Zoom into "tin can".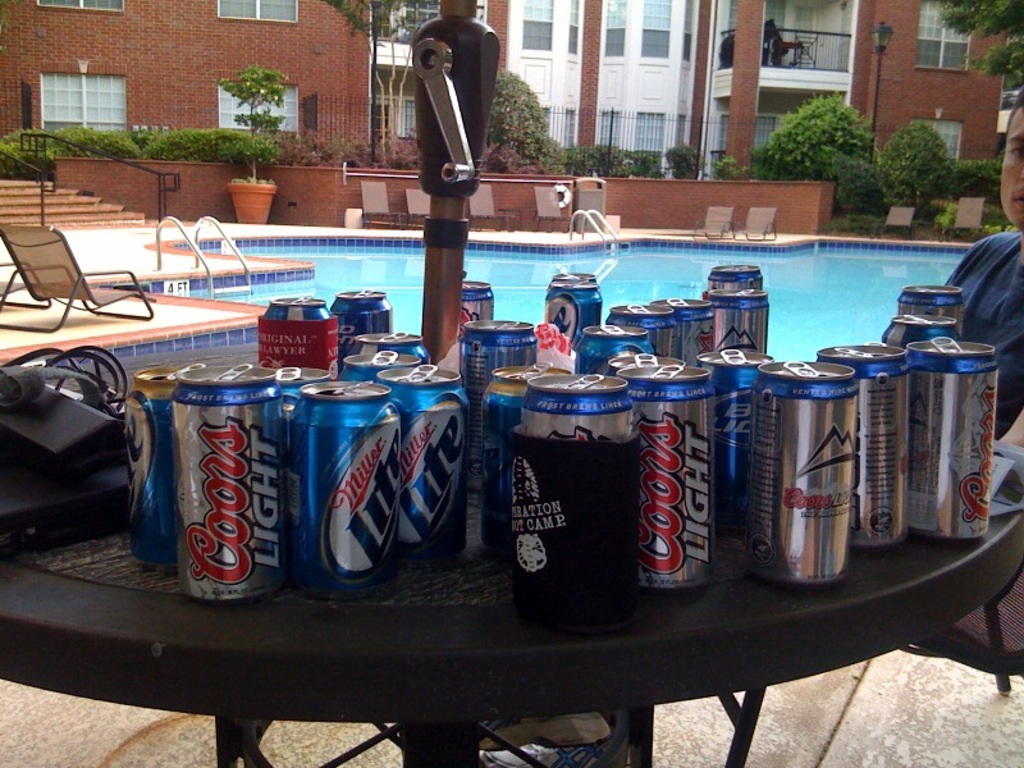
Zoom target: x1=648 y1=292 x2=717 y2=356.
